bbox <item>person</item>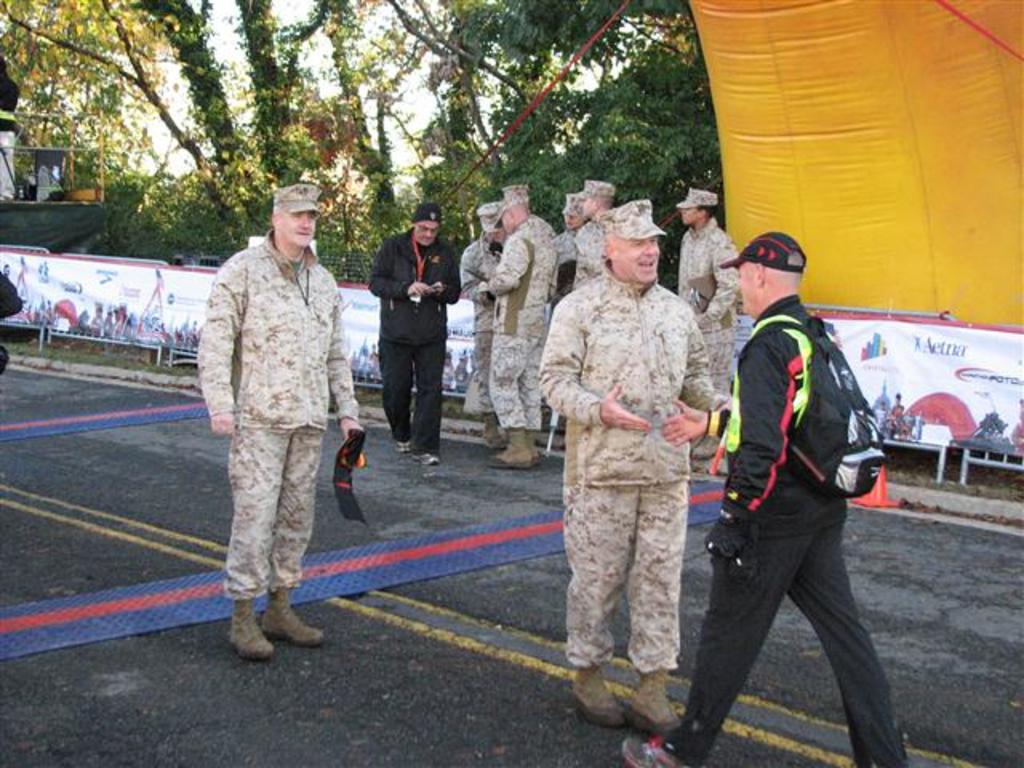
<box>366,218,466,462</box>
